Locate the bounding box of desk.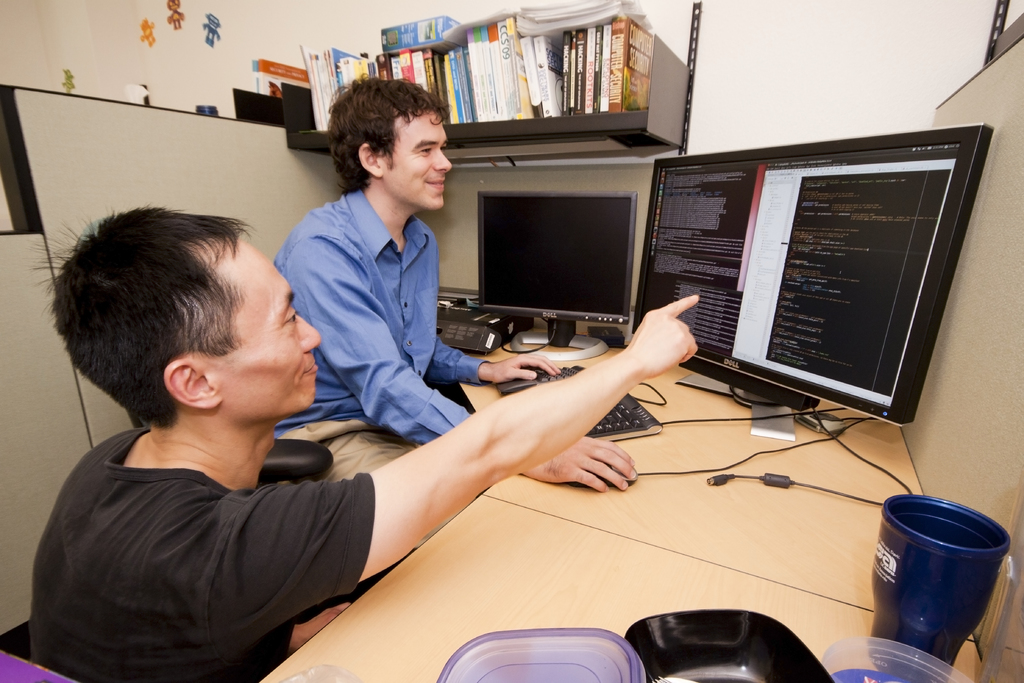
Bounding box: 296, 379, 992, 671.
